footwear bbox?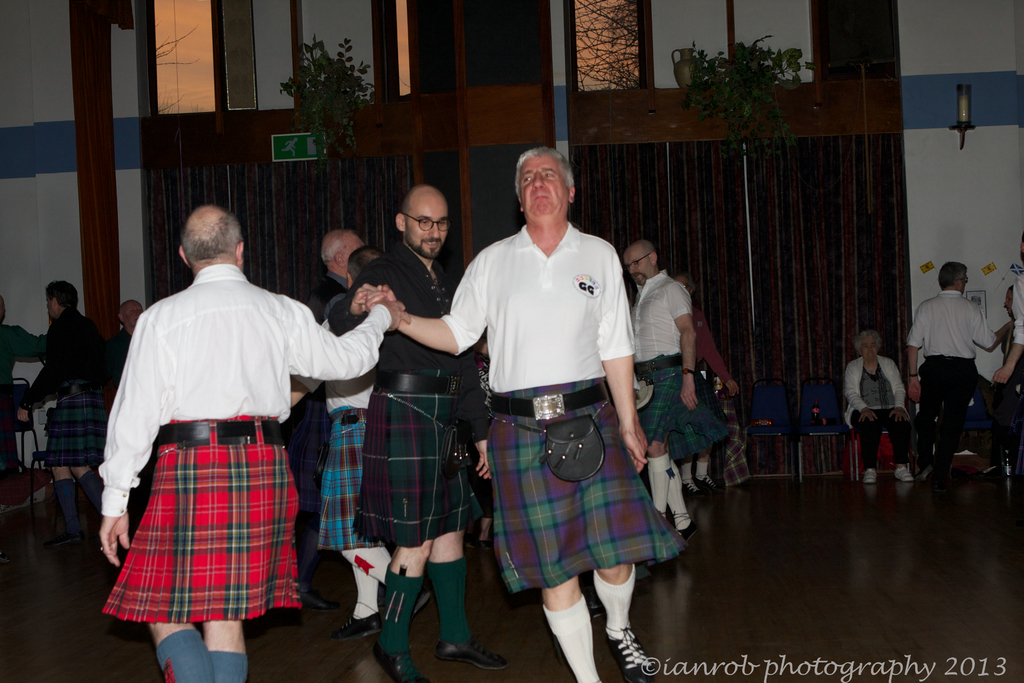
(left=675, top=522, right=690, bottom=545)
